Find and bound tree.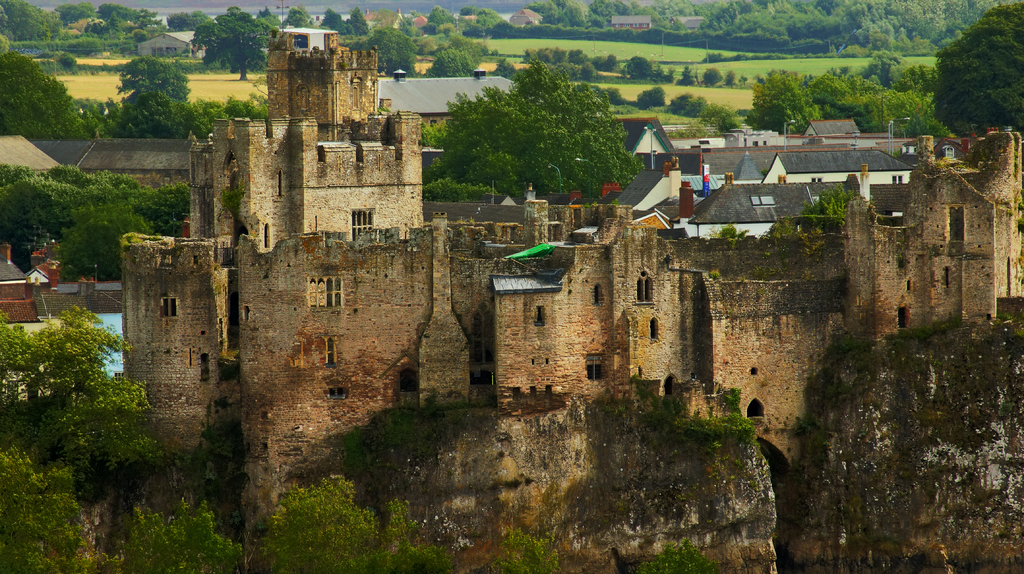
Bound: 428/30/488/81.
